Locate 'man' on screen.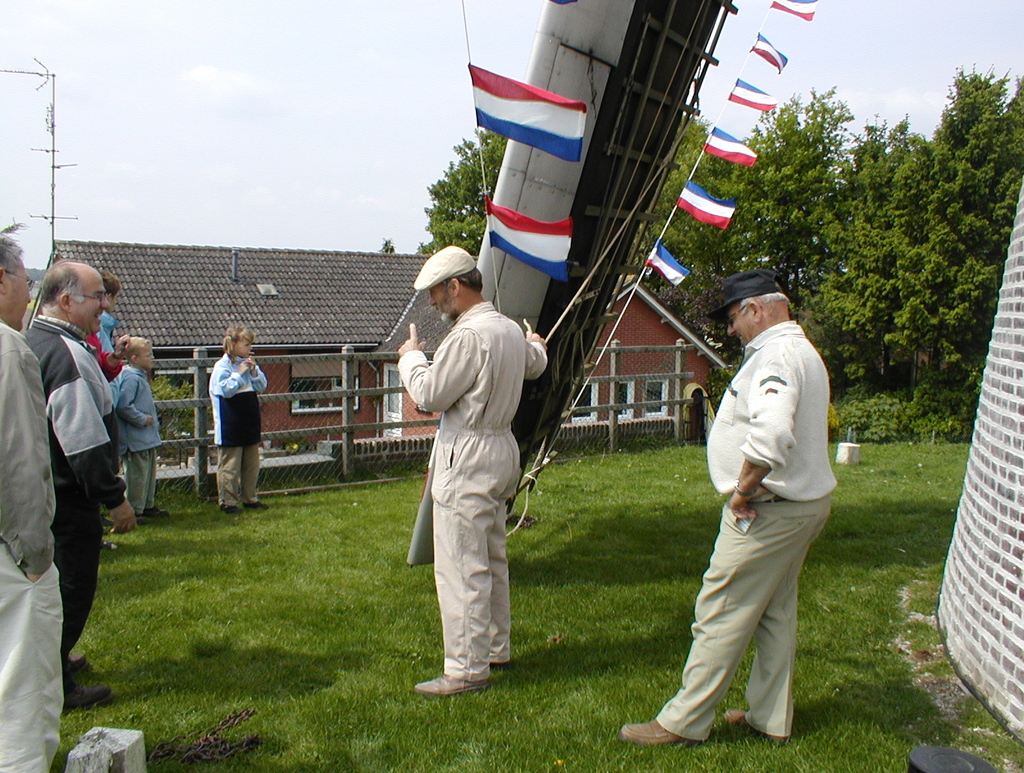
On screen at bbox(619, 271, 838, 751).
